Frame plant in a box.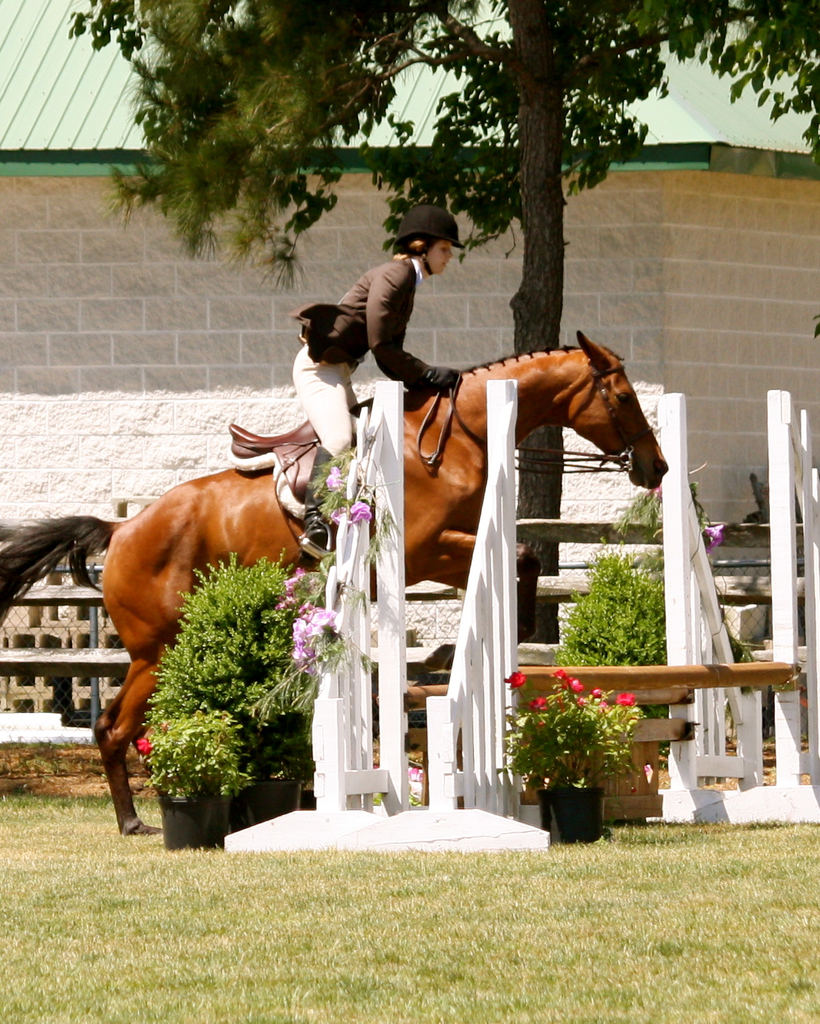
locate(145, 542, 301, 725).
